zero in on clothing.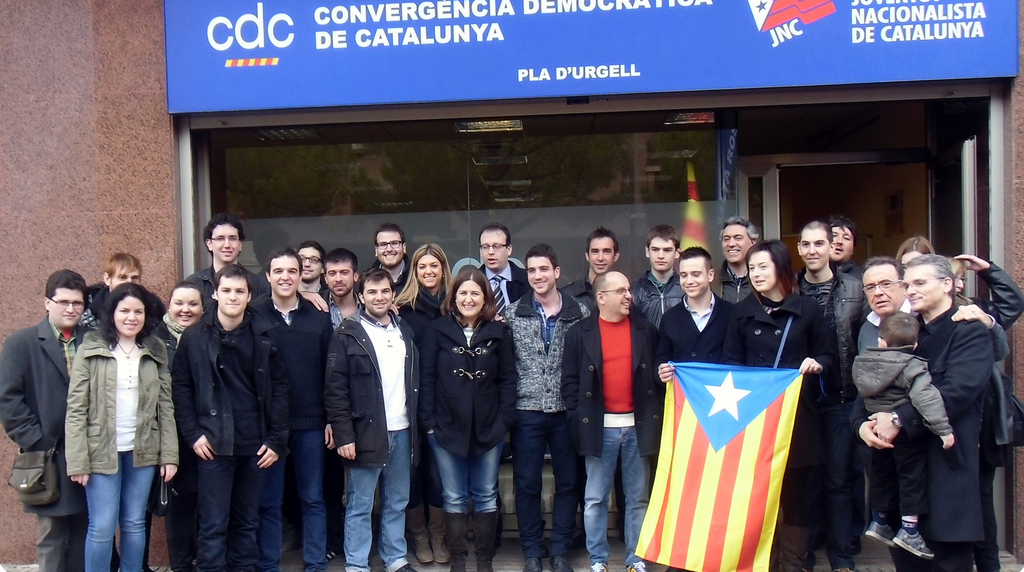
Zeroed in: 324/307/422/571.
